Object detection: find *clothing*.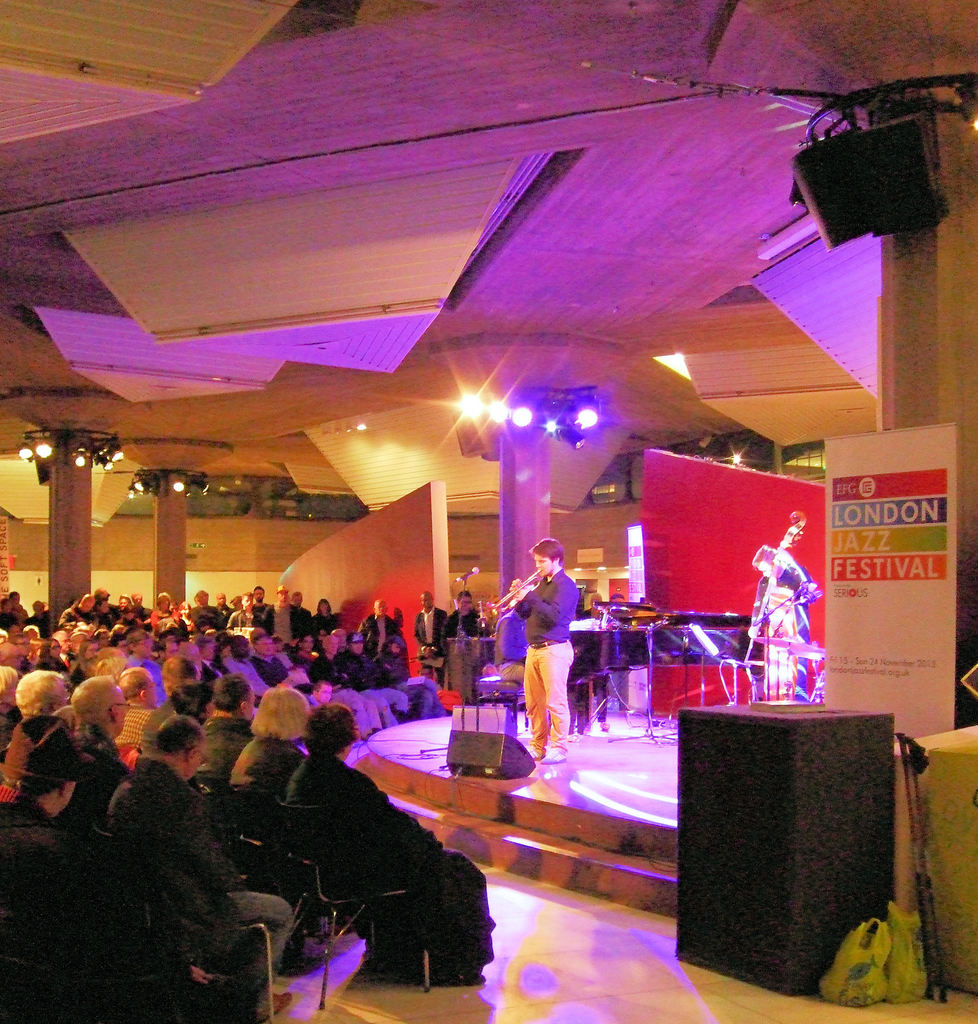
x1=747 y1=564 x2=817 y2=705.
